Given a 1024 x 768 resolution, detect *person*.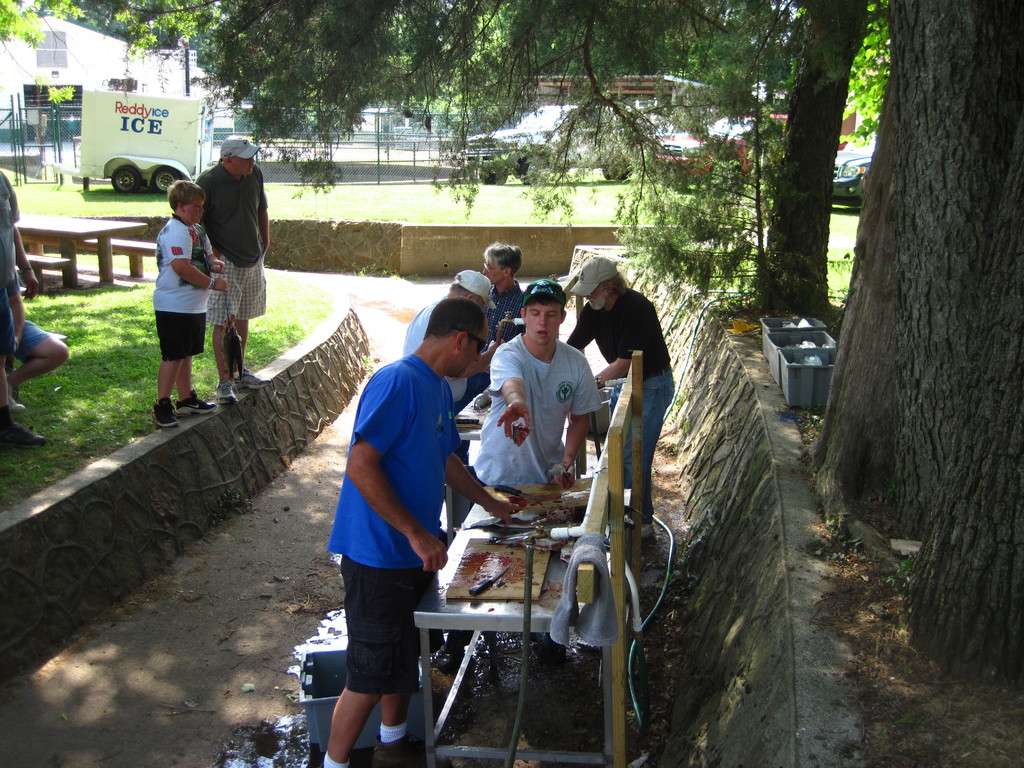
detection(324, 274, 484, 752).
